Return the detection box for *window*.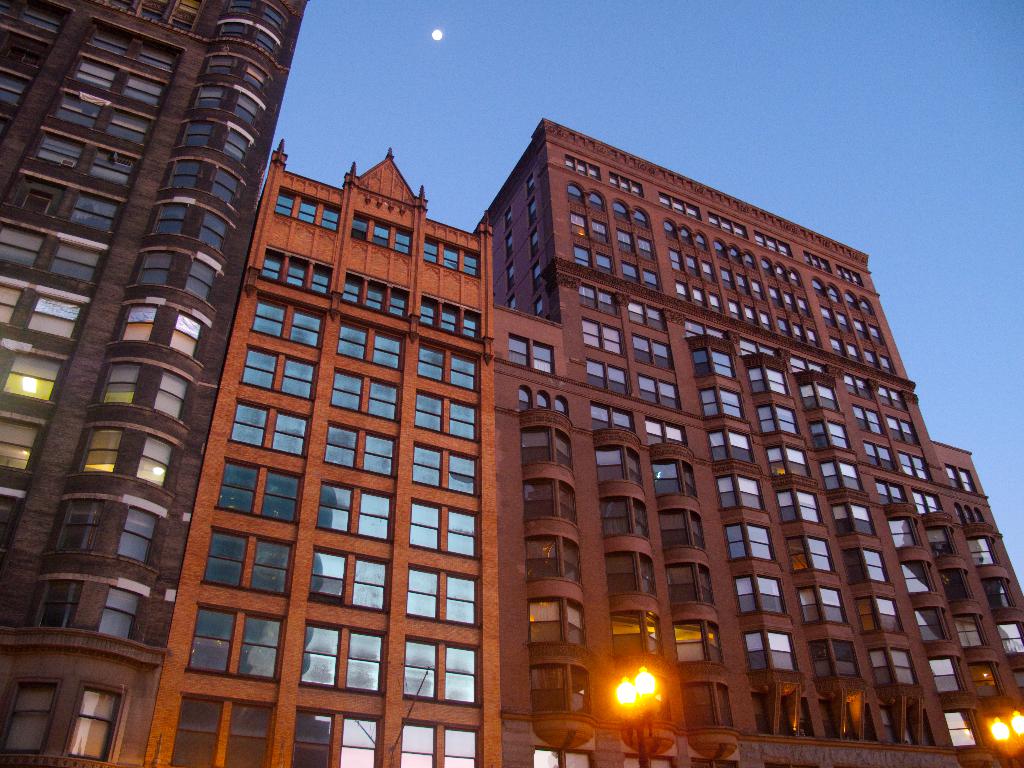
Rect(659, 512, 710, 556).
